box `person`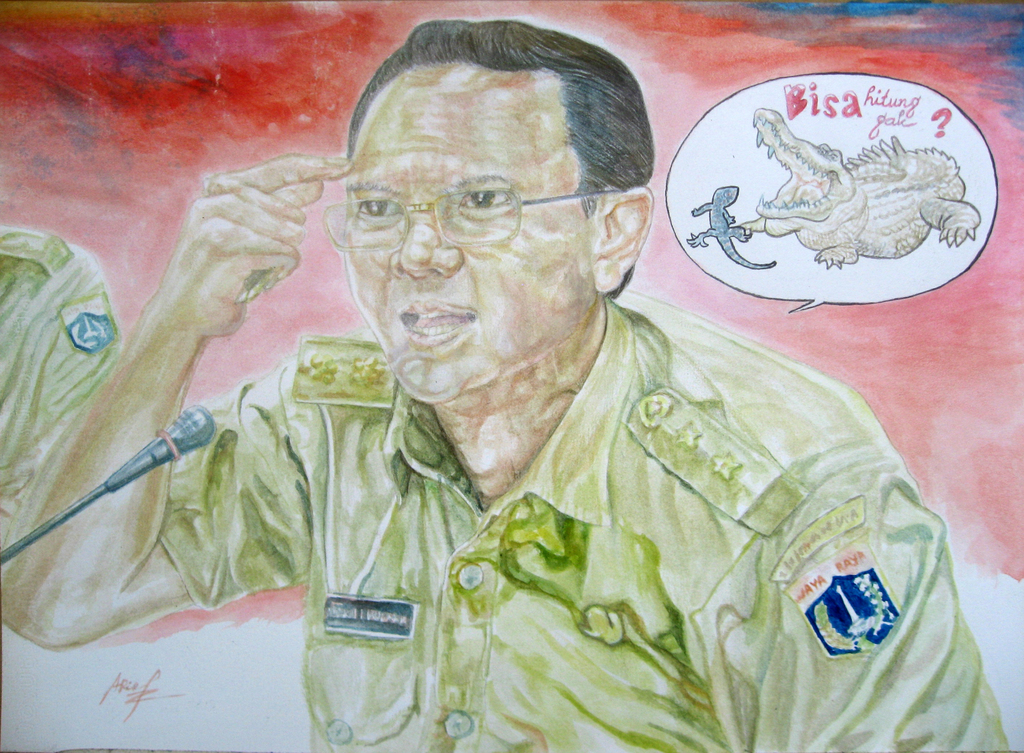
BBox(0, 6, 991, 752)
